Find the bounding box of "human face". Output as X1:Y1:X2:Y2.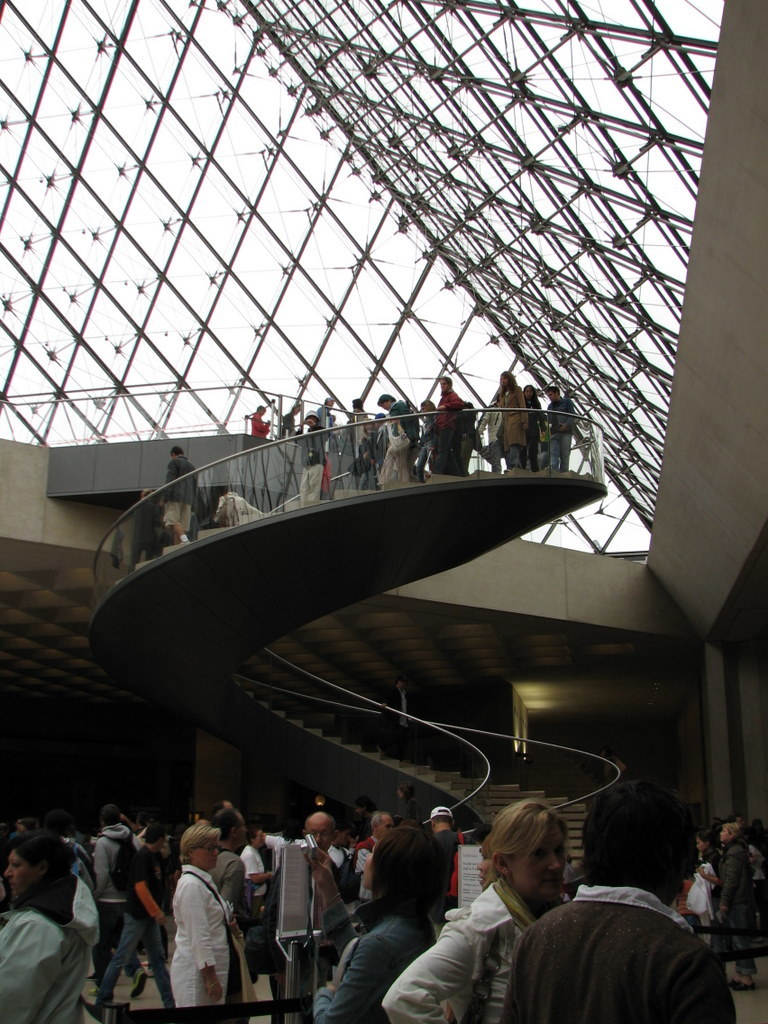
374:813:390:838.
